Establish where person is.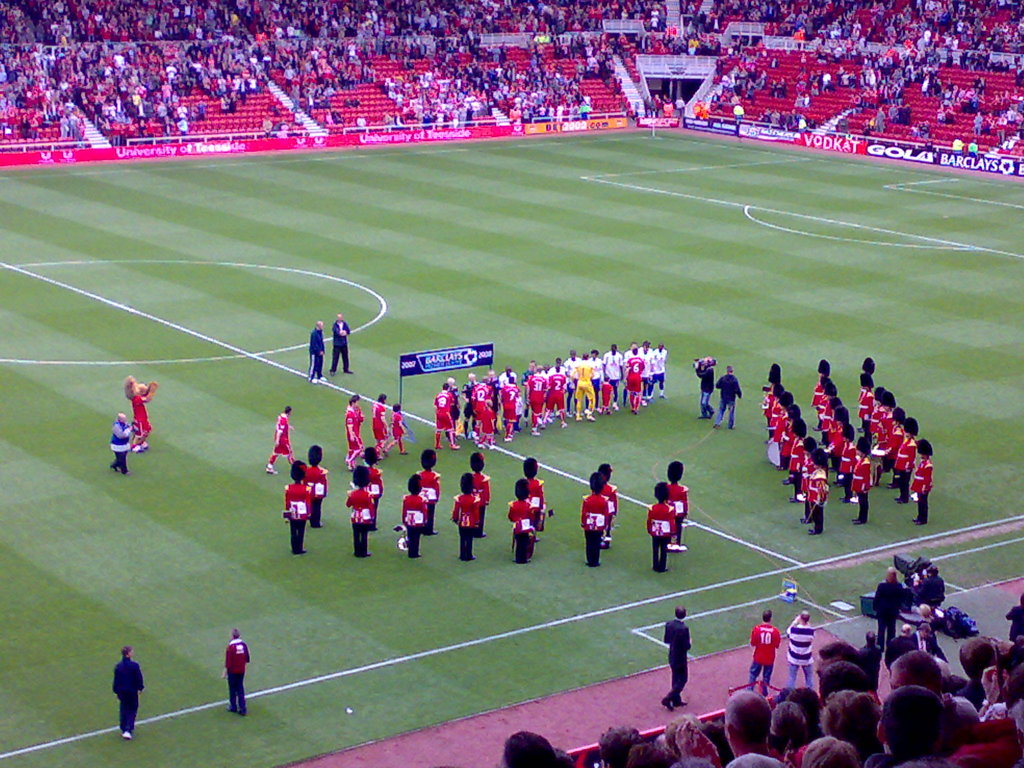
Established at left=330, top=316, right=356, bottom=378.
